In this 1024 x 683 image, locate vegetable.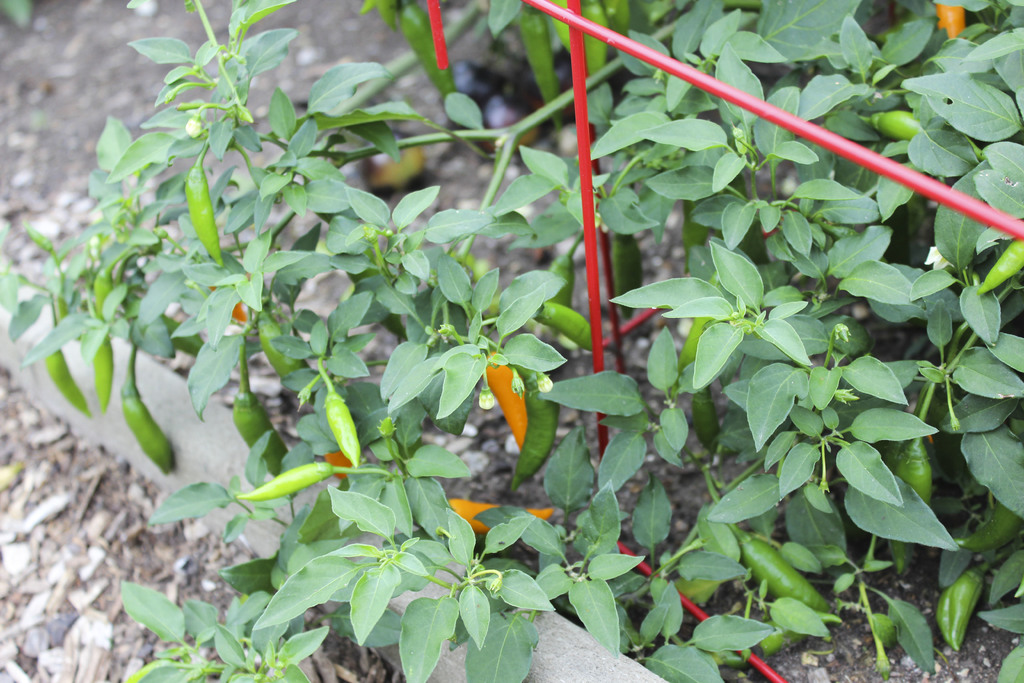
Bounding box: left=887, top=434, right=936, bottom=574.
